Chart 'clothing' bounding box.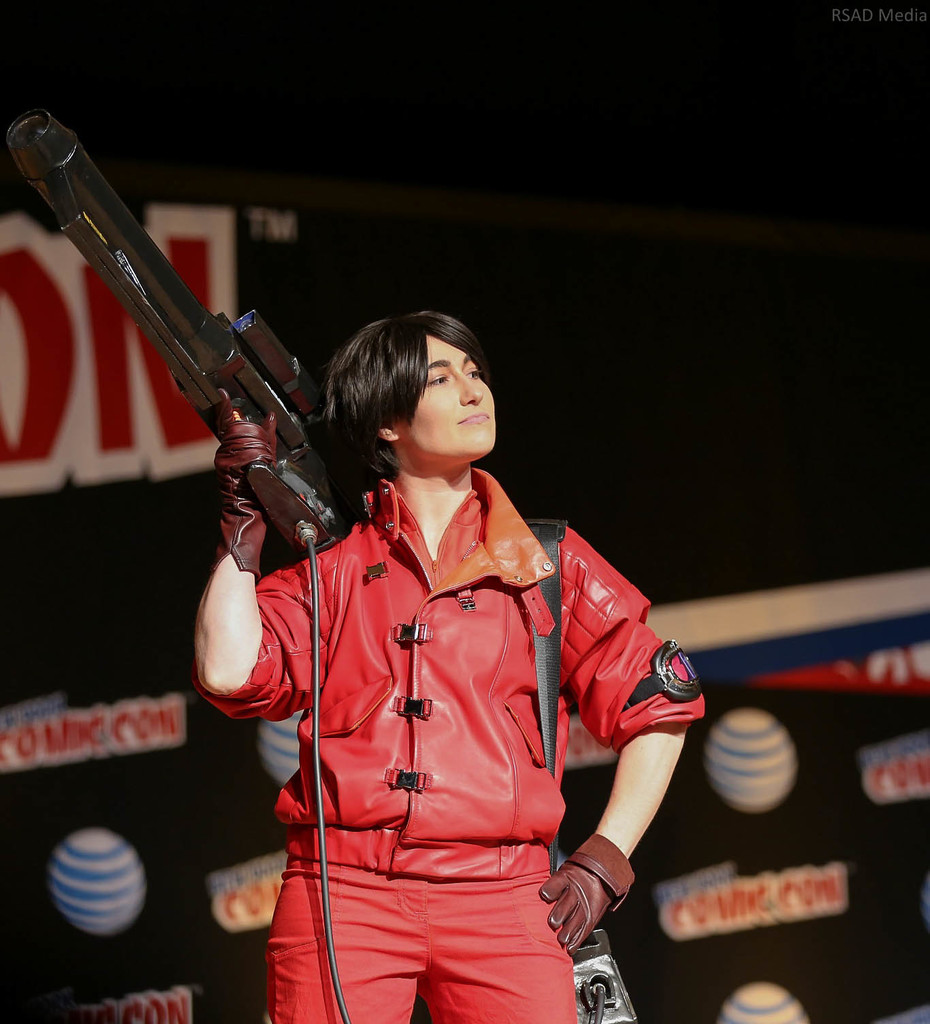
Charted: [left=156, top=364, right=624, bottom=932].
